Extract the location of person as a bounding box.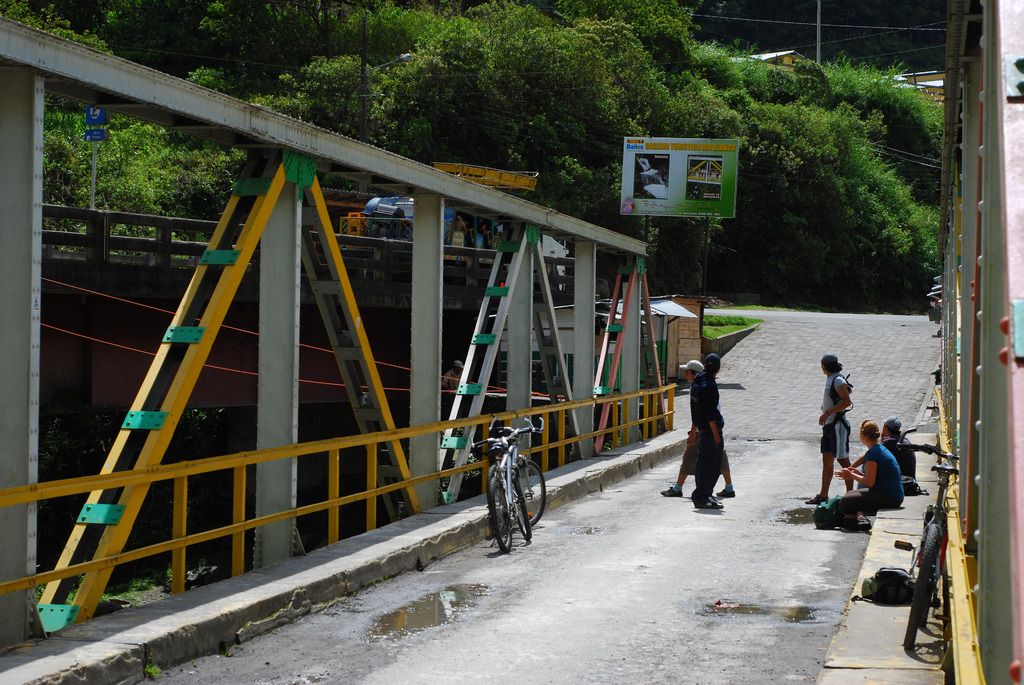
{"left": 688, "top": 354, "right": 725, "bottom": 514}.
